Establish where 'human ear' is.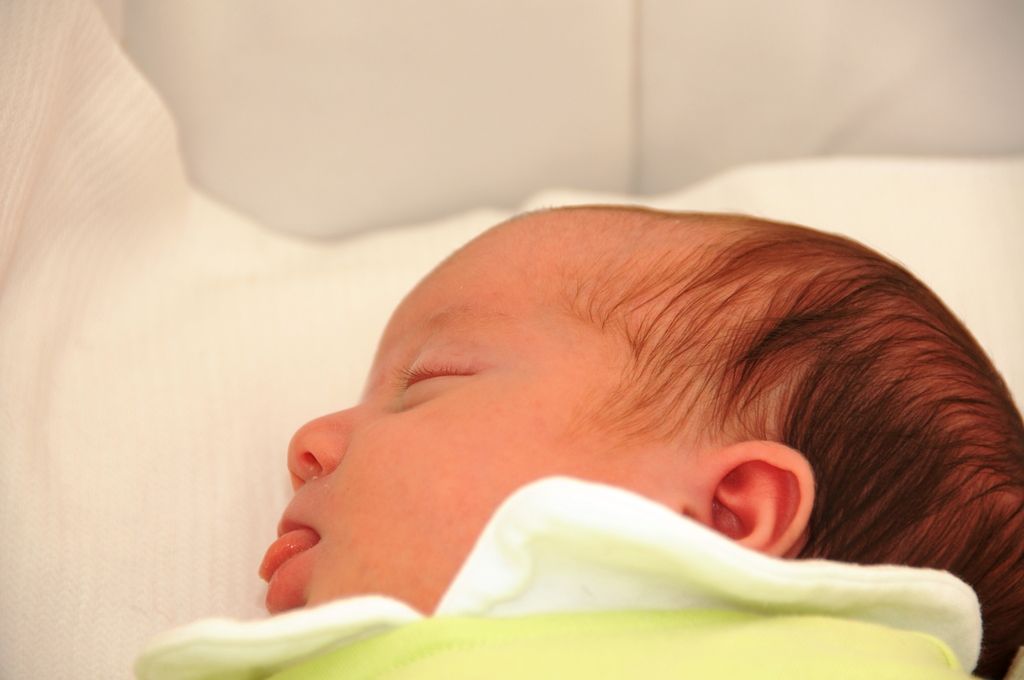
Established at 681, 443, 813, 564.
